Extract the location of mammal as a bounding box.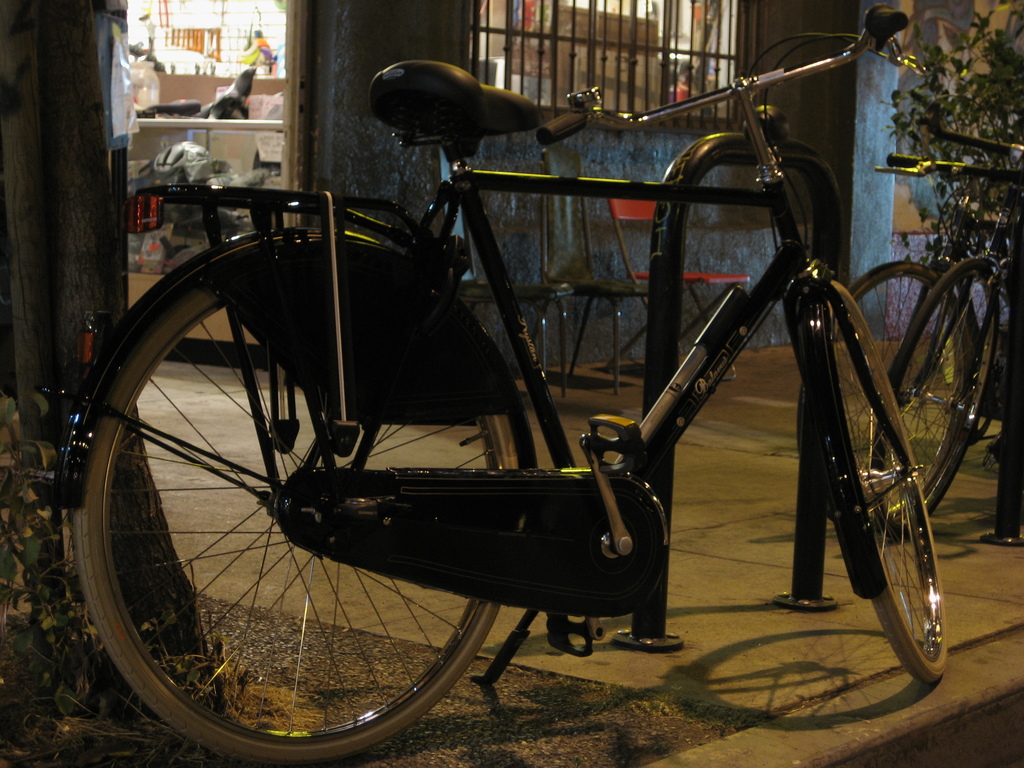
(left=198, top=65, right=260, bottom=124).
